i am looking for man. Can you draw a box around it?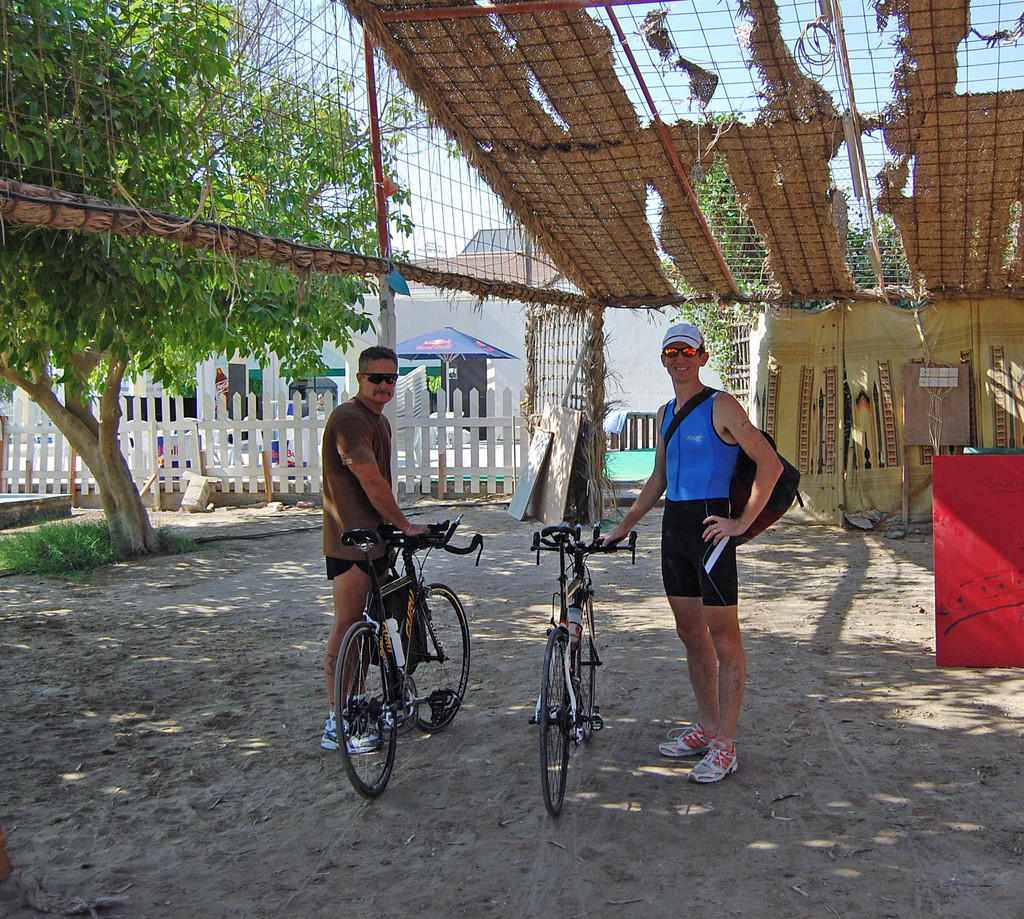
Sure, the bounding box is region(318, 348, 442, 755).
